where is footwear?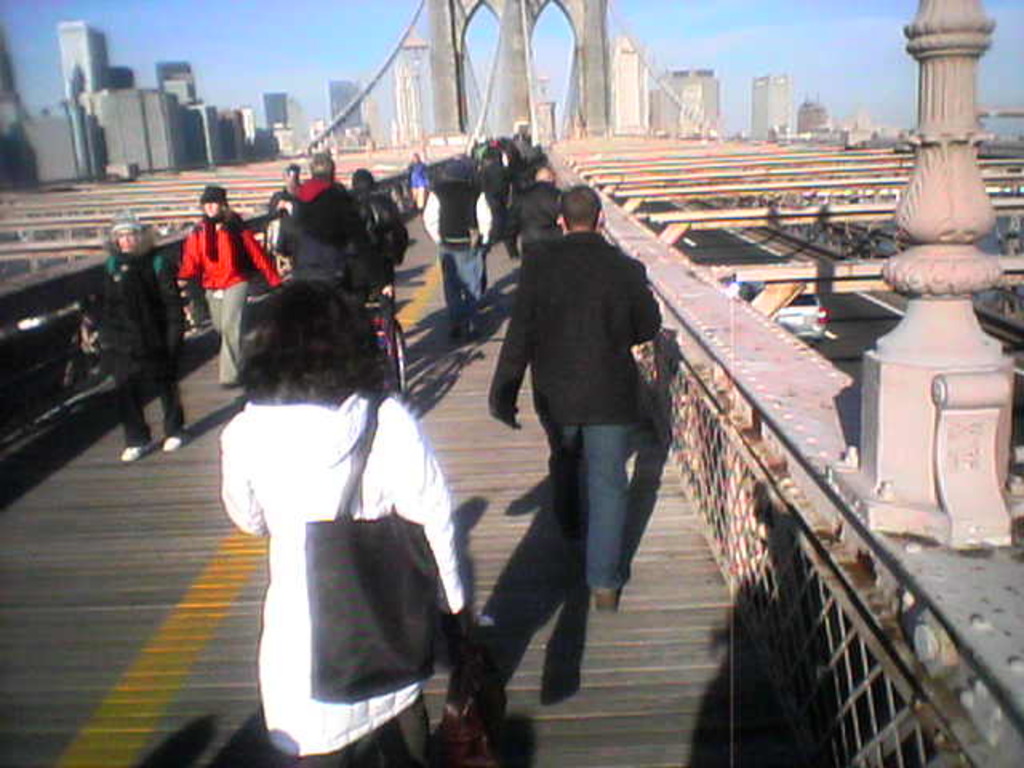
467, 325, 478, 333.
